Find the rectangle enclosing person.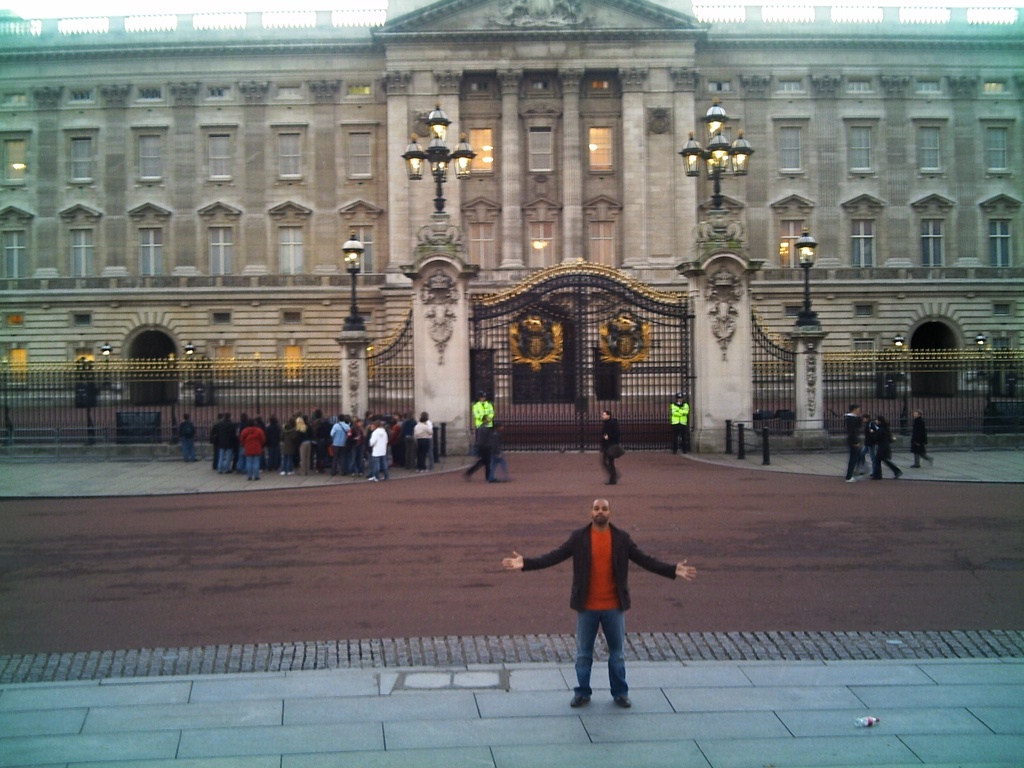
pyautogui.locateOnScreen(475, 393, 496, 456).
